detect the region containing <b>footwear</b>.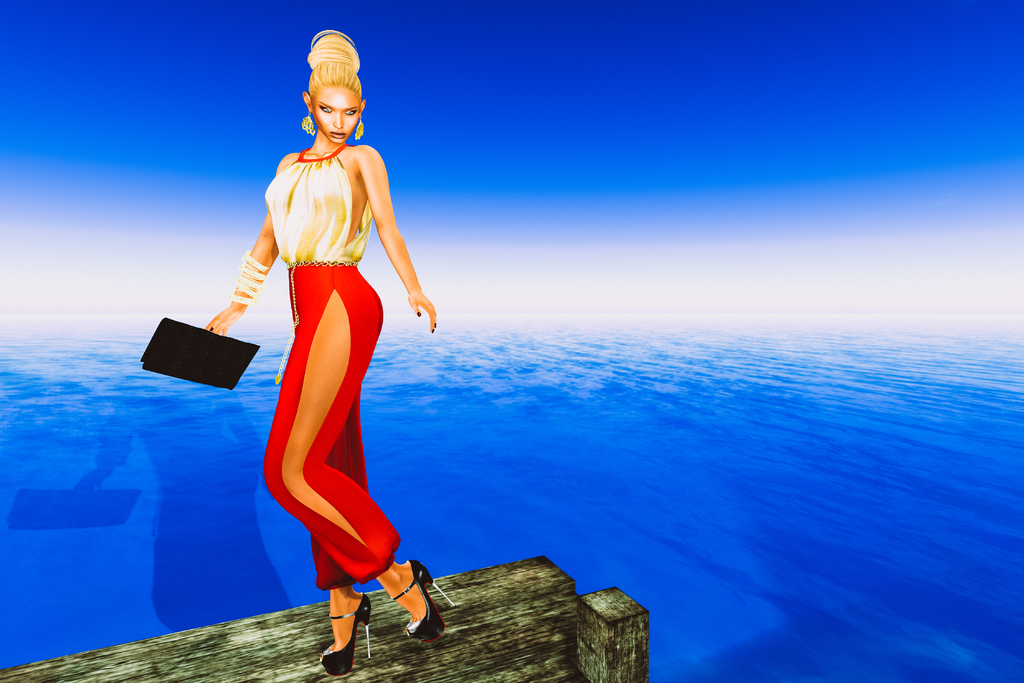
390, 551, 460, 650.
